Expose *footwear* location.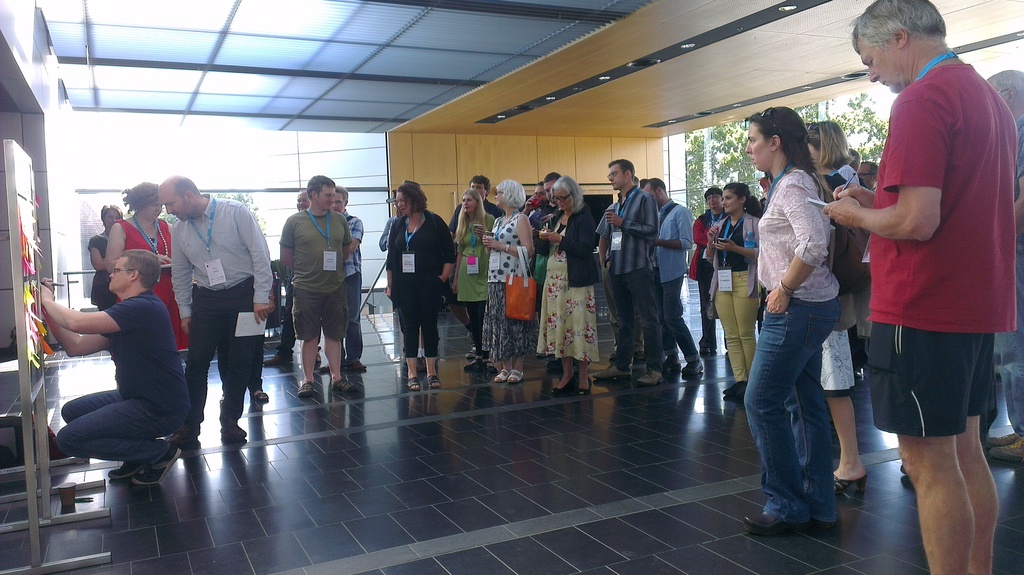
Exposed at [296, 380, 317, 398].
